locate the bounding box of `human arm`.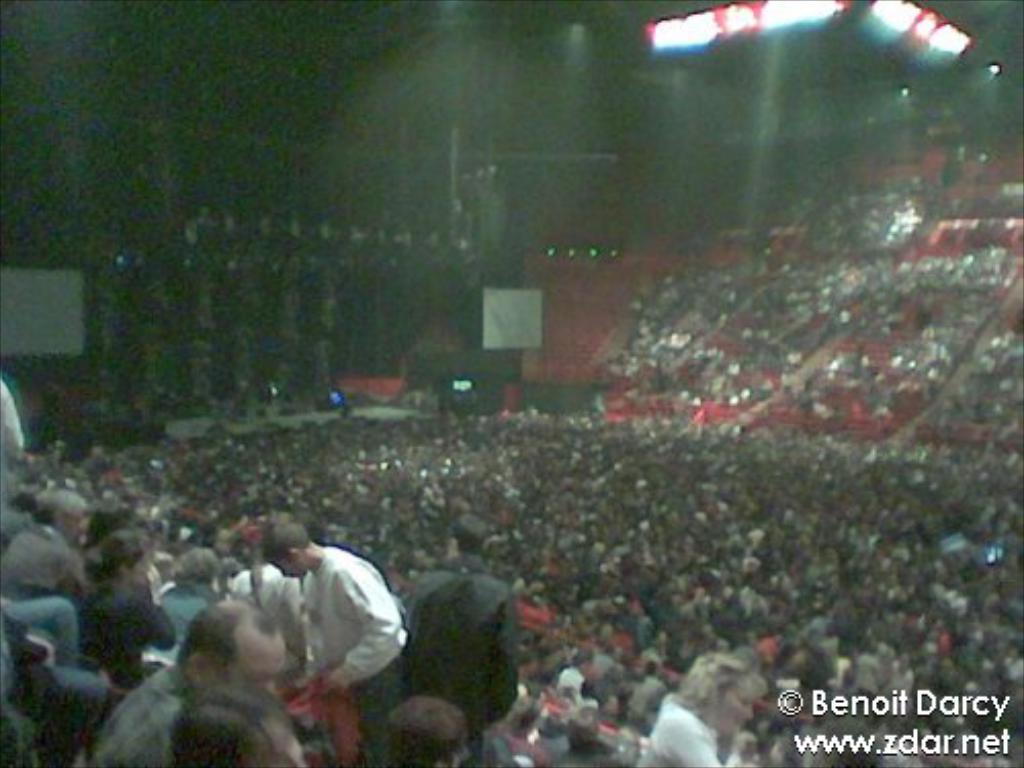
Bounding box: Rect(317, 559, 408, 692).
